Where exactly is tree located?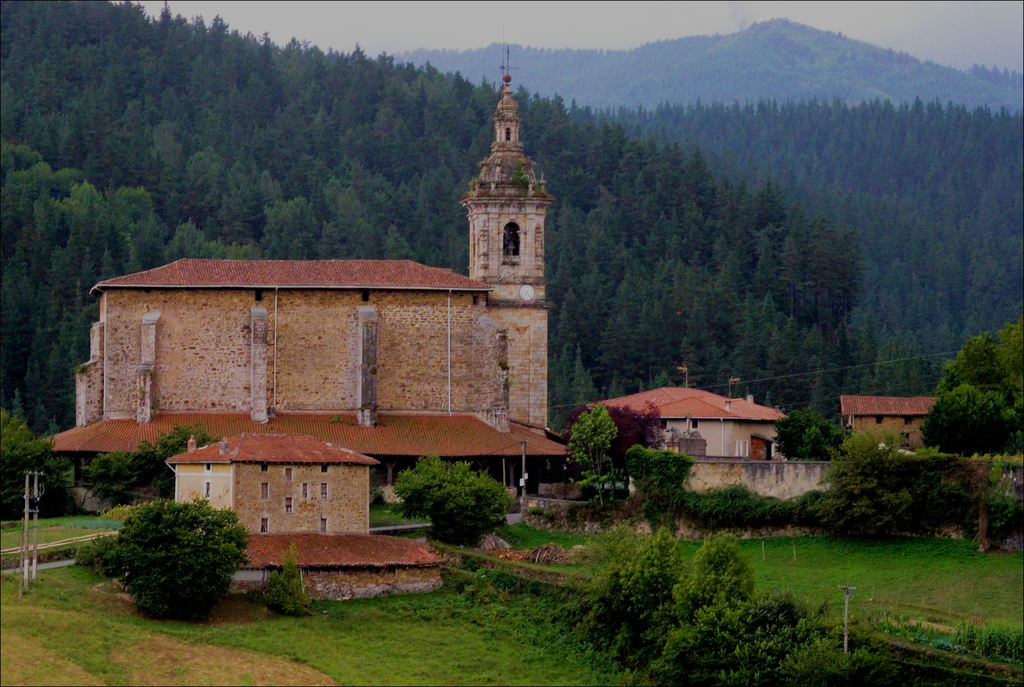
Its bounding box is left=551, top=218, right=582, bottom=288.
